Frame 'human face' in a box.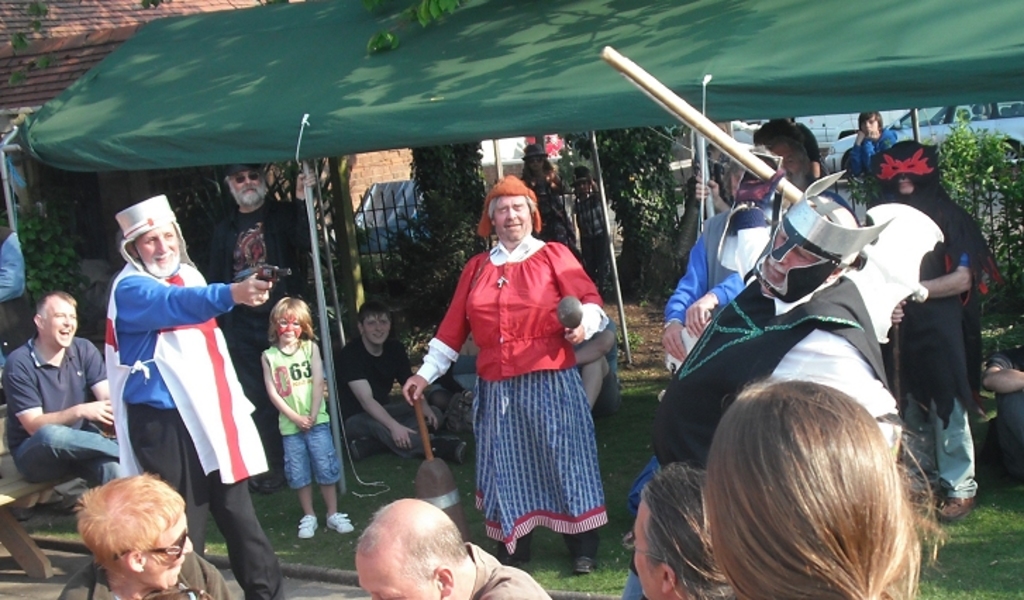
[left=139, top=513, right=190, bottom=587].
